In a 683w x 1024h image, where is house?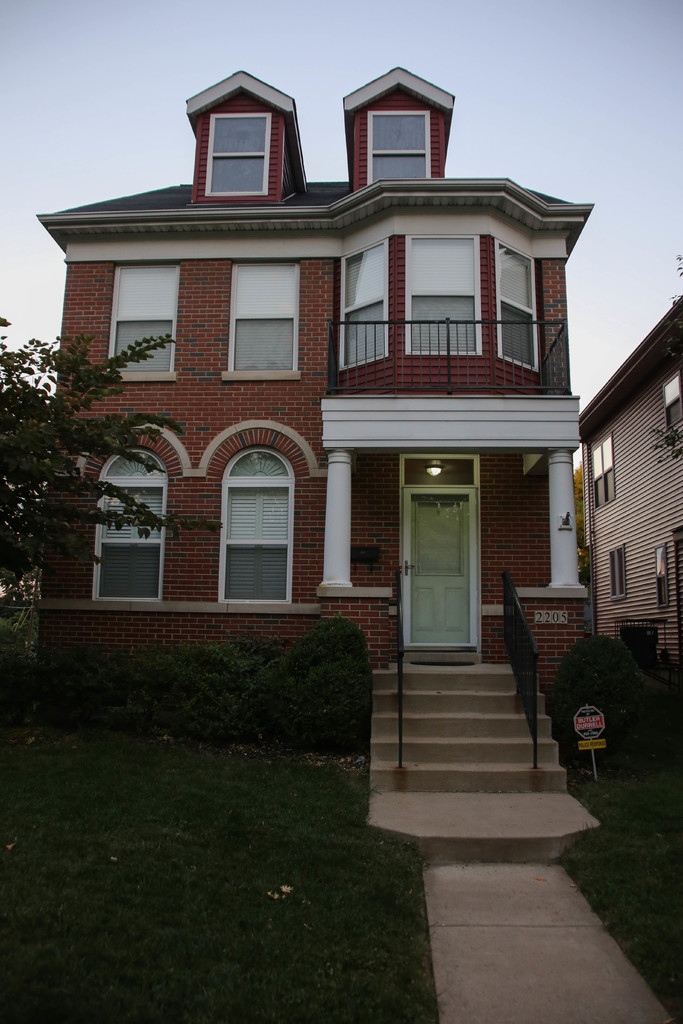
36,61,595,725.
